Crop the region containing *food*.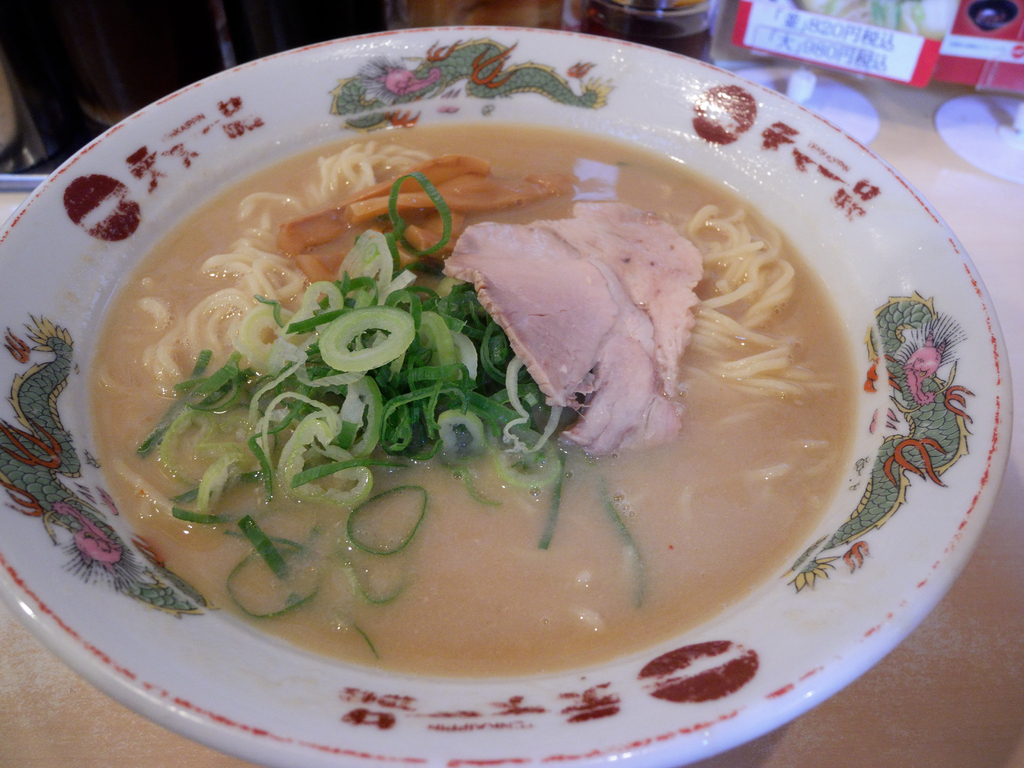
Crop region: [102,73,905,678].
